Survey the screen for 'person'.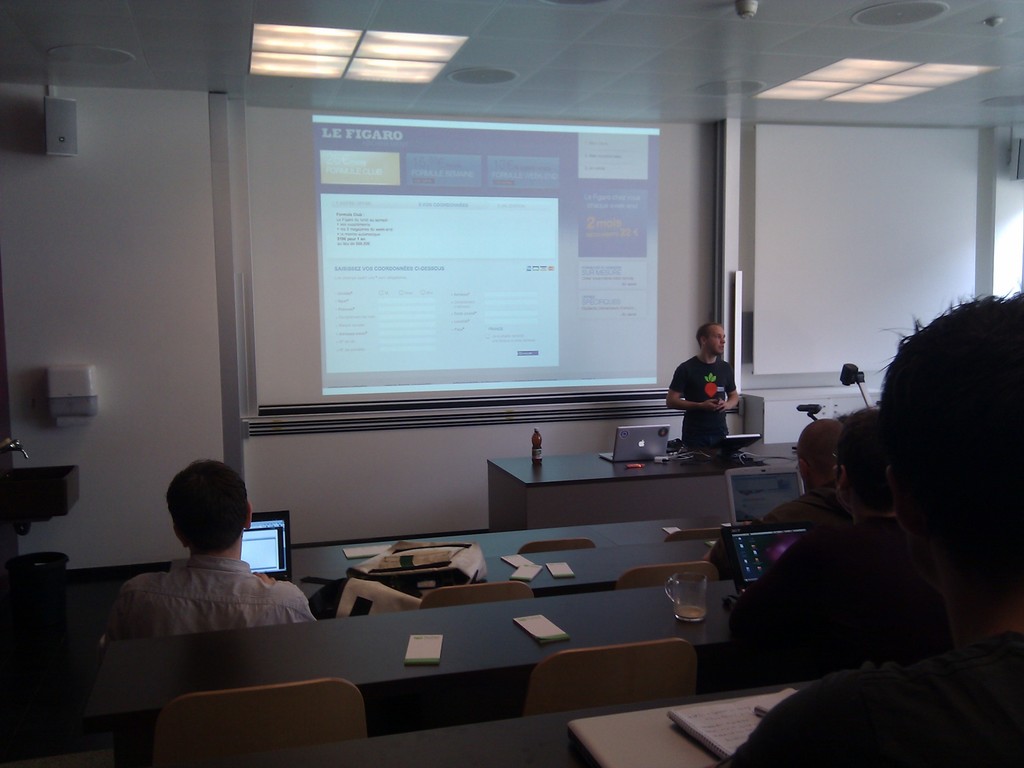
Survey found: [left=667, top=324, right=741, bottom=446].
